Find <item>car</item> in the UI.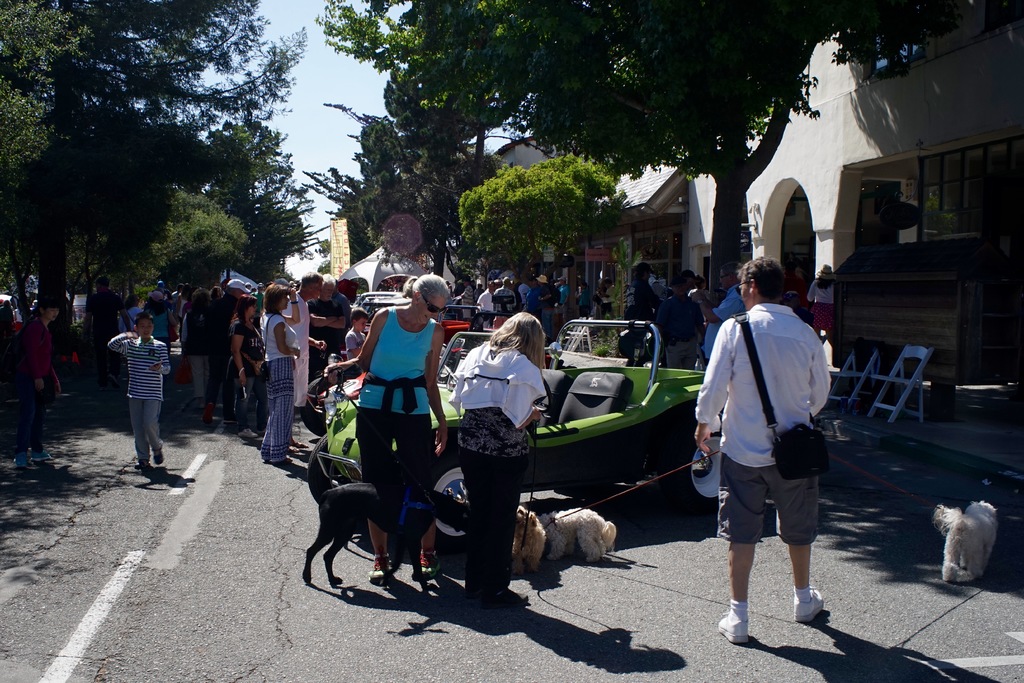
UI element at [left=356, top=292, right=405, bottom=317].
